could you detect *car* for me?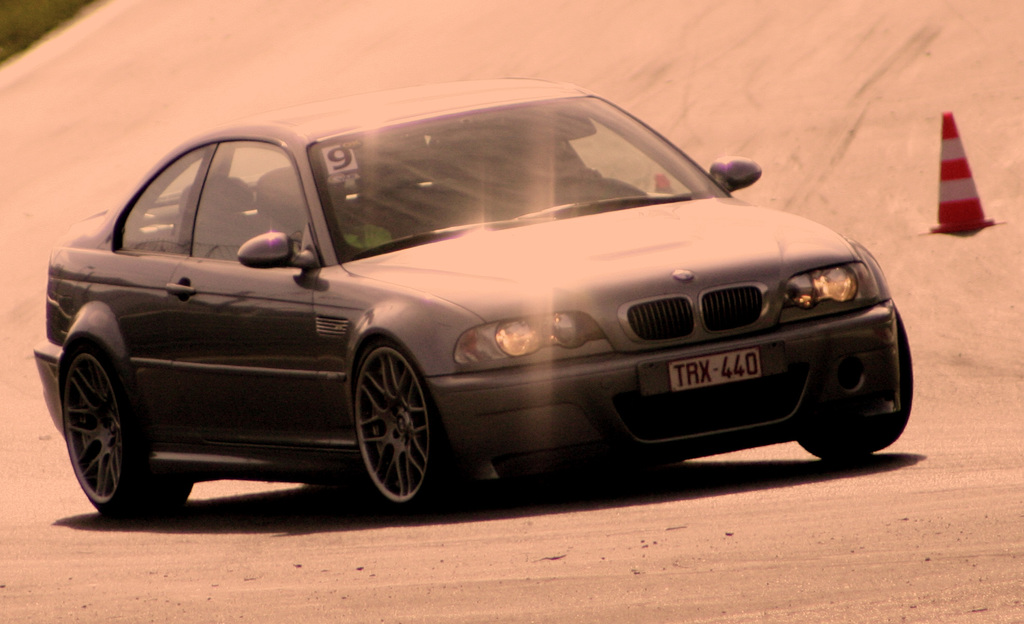
Detection result: [30,74,913,520].
